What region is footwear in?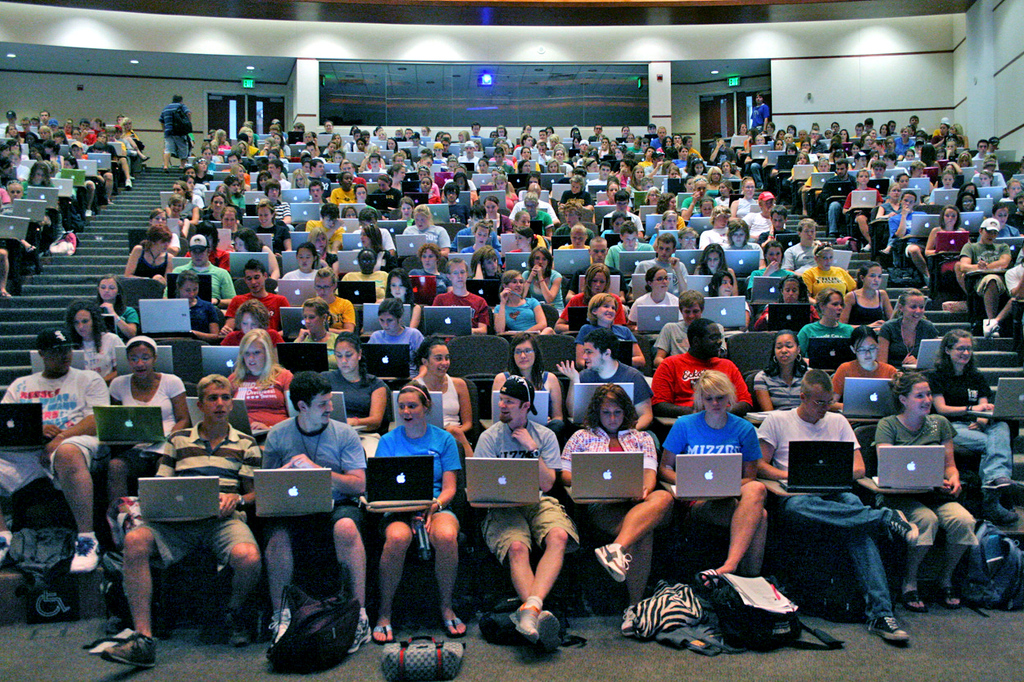
bbox=(592, 542, 630, 583).
